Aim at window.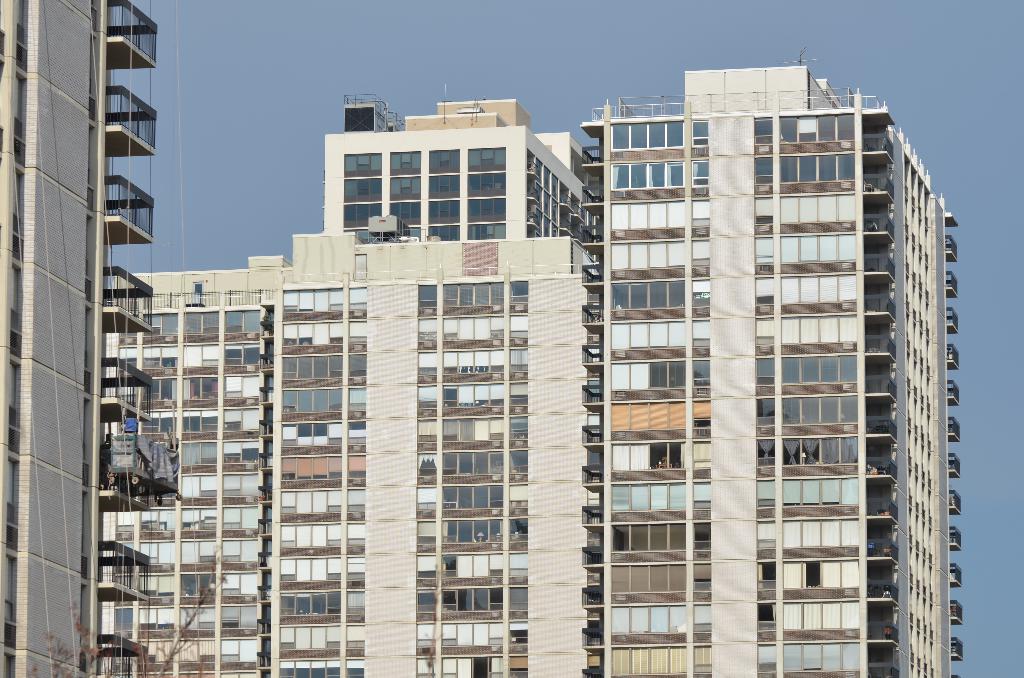
Aimed at BBox(417, 285, 436, 309).
